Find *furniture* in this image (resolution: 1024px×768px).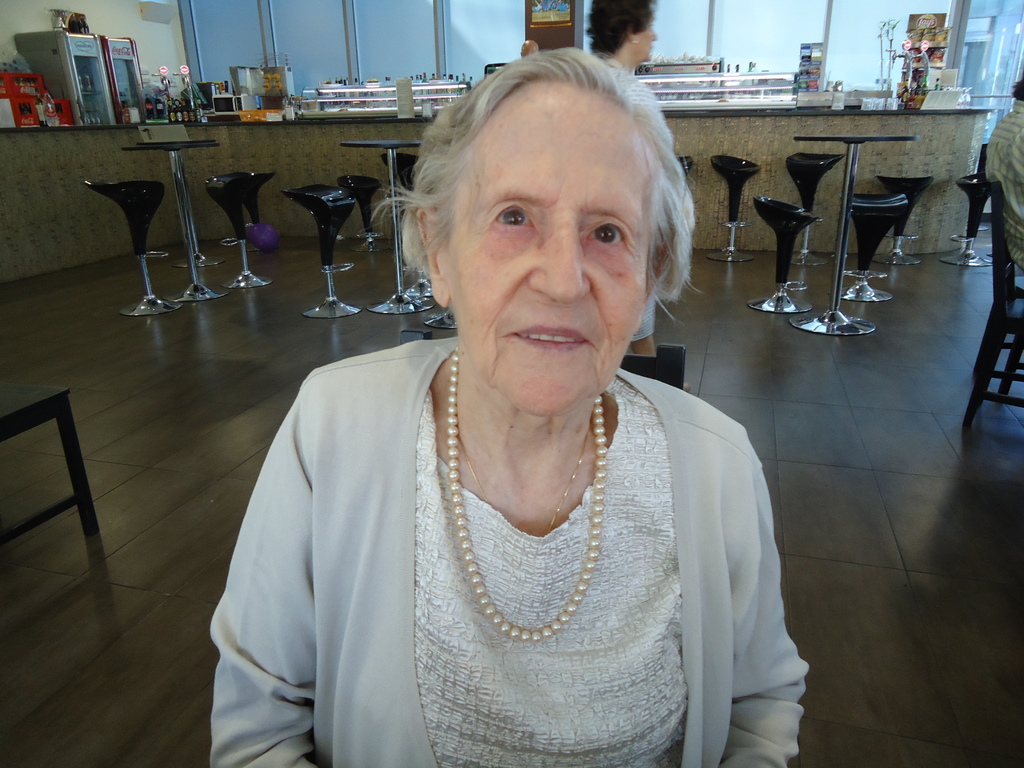
(left=956, top=172, right=992, bottom=270).
